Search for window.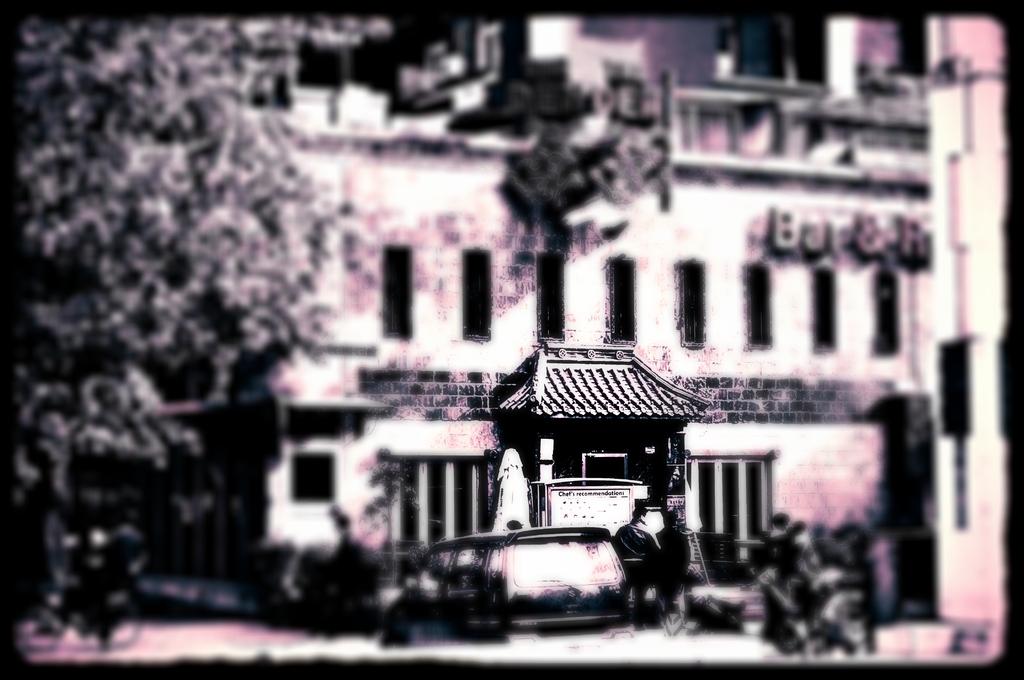
Found at bbox=[525, 240, 578, 350].
